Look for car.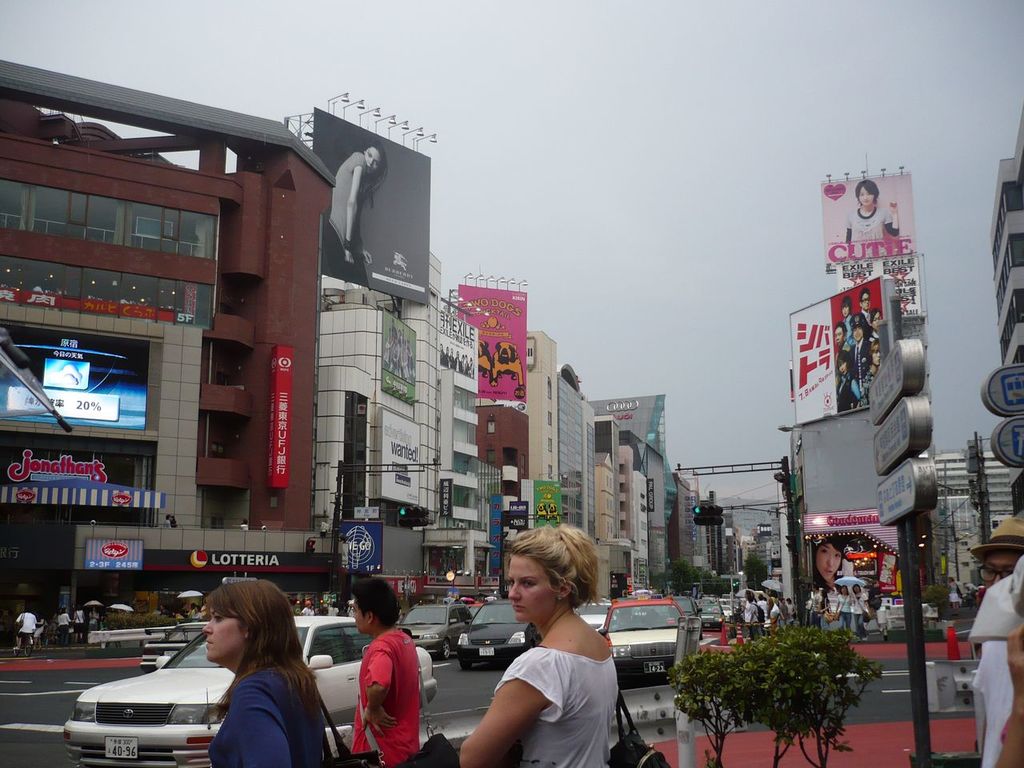
Found: bbox=[606, 613, 697, 705].
